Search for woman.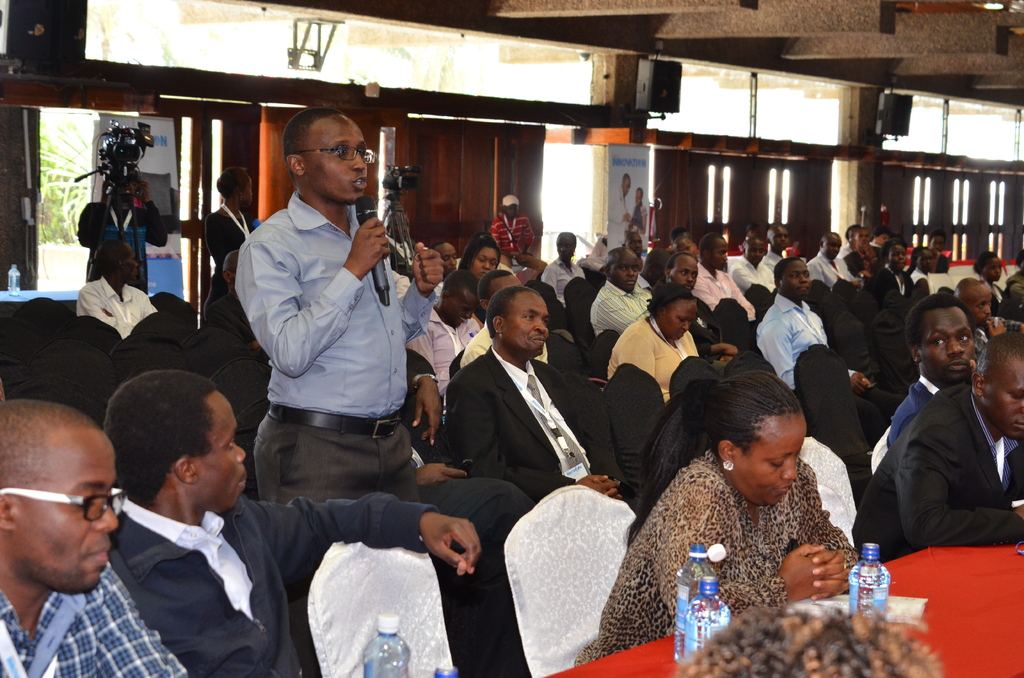
Found at box(905, 246, 938, 302).
